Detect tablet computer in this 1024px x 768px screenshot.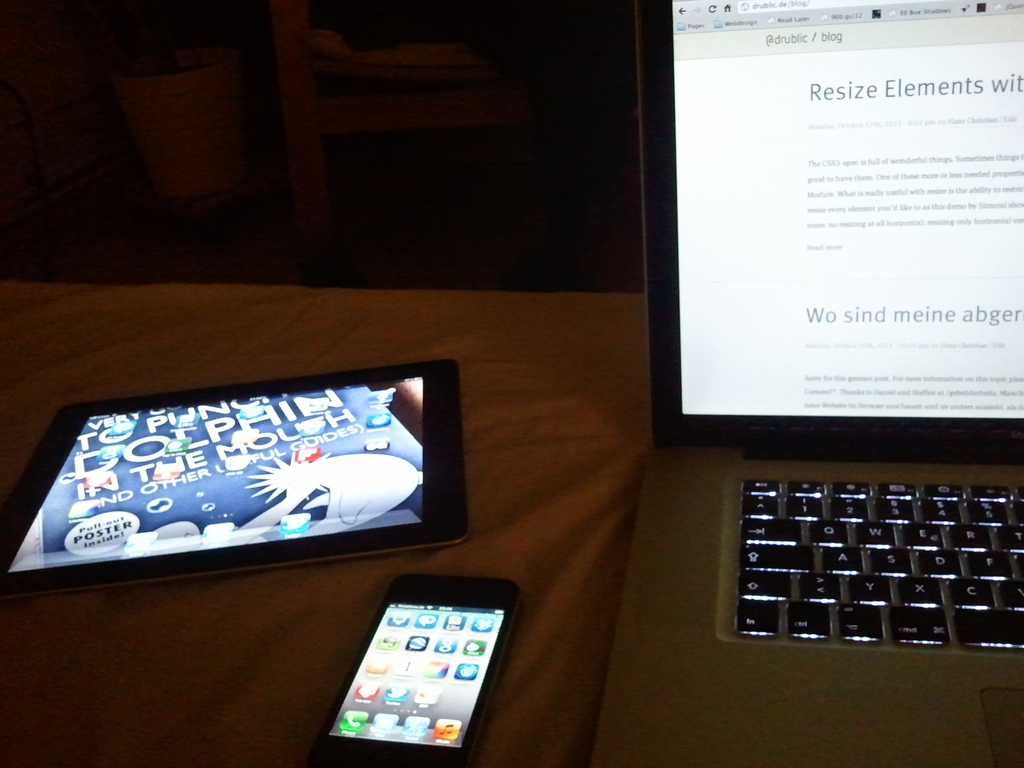
Detection: box(0, 358, 465, 593).
